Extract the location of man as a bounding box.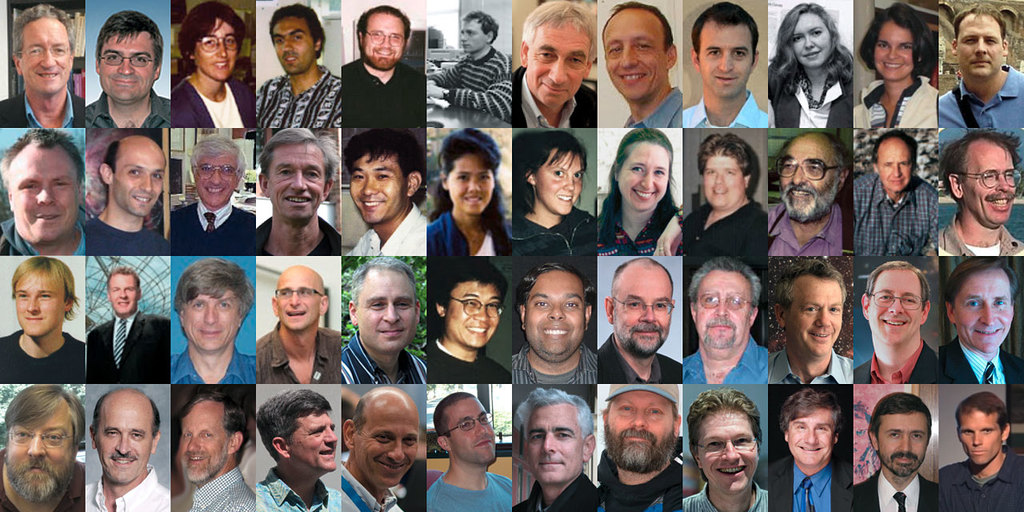
l=940, t=258, r=1023, b=382.
